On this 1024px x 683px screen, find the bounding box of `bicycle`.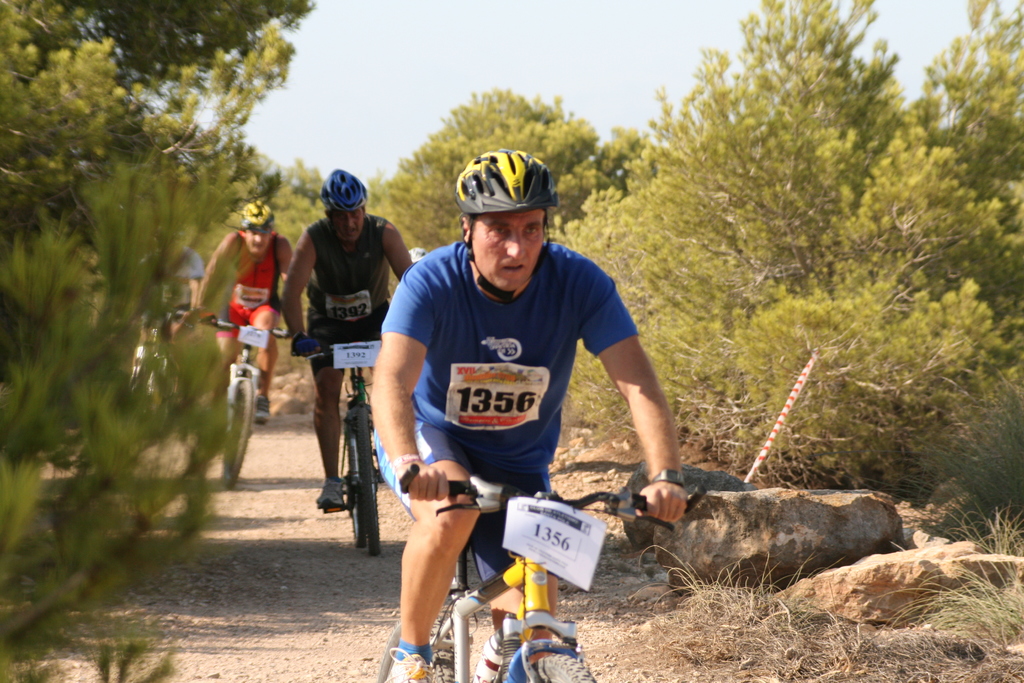
Bounding box: 309,359,388,568.
